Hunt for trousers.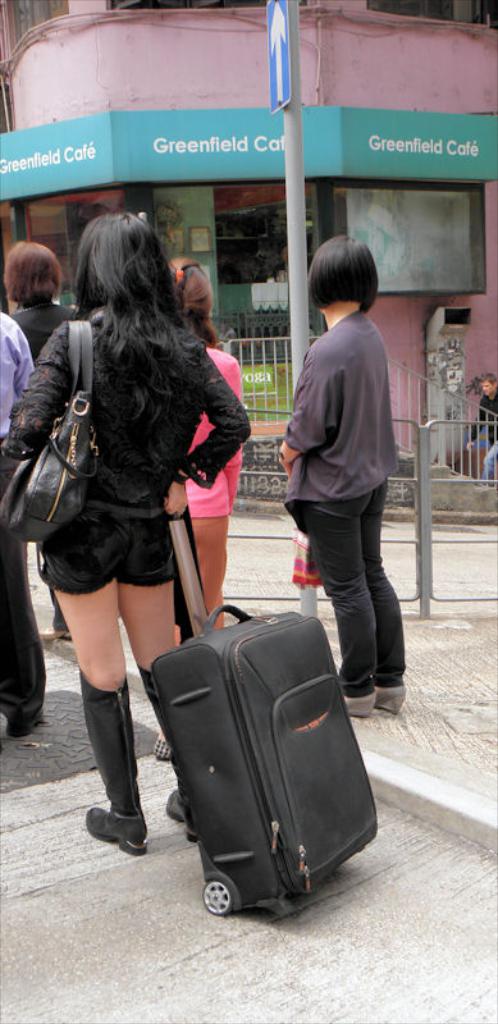
Hunted down at rect(178, 508, 223, 628).
